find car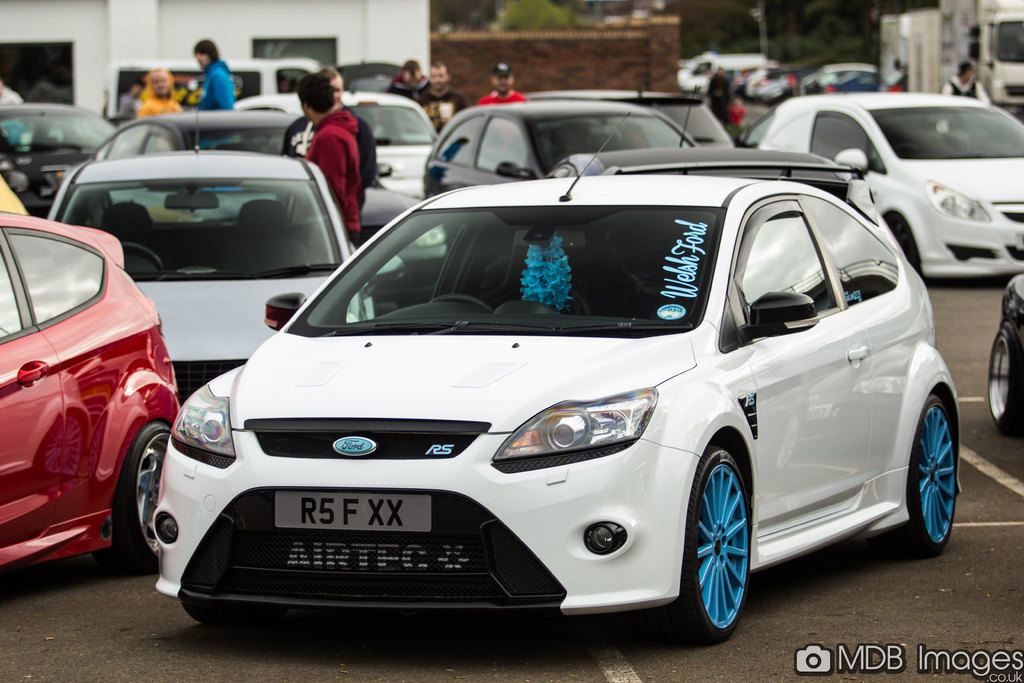
<region>0, 214, 186, 577</region>
